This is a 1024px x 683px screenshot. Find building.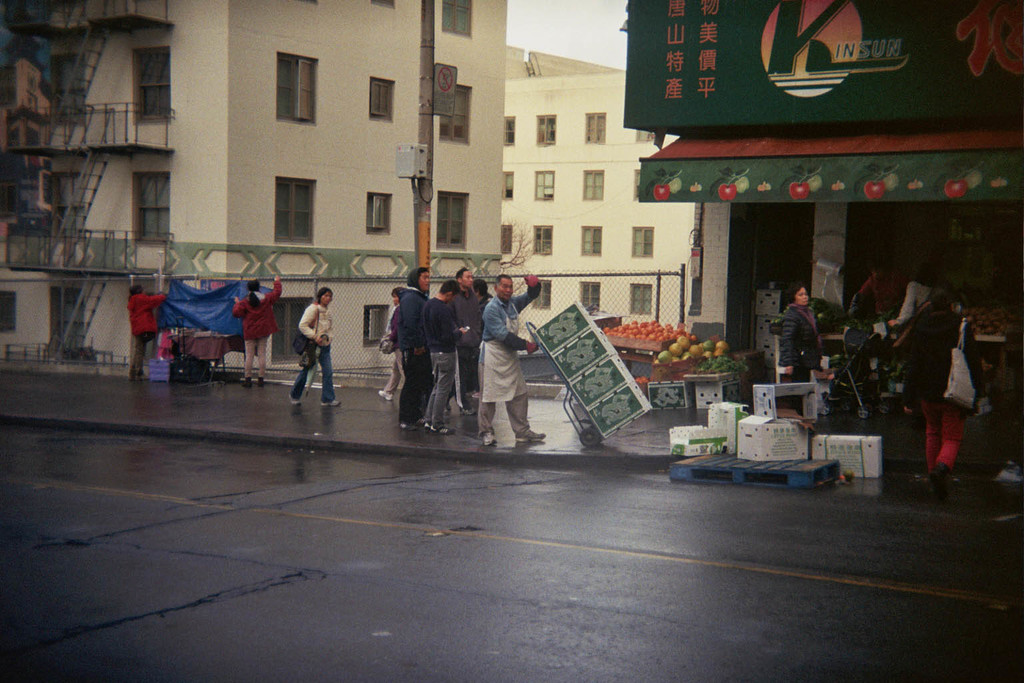
Bounding box: (500, 42, 695, 343).
